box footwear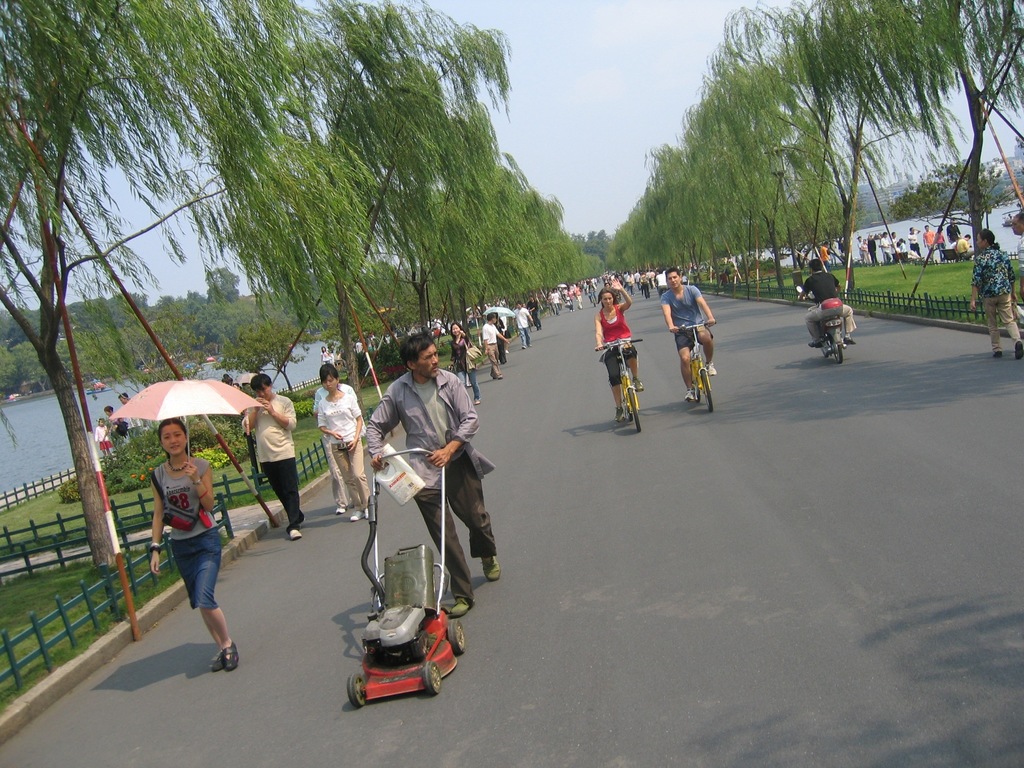
region(705, 360, 719, 376)
